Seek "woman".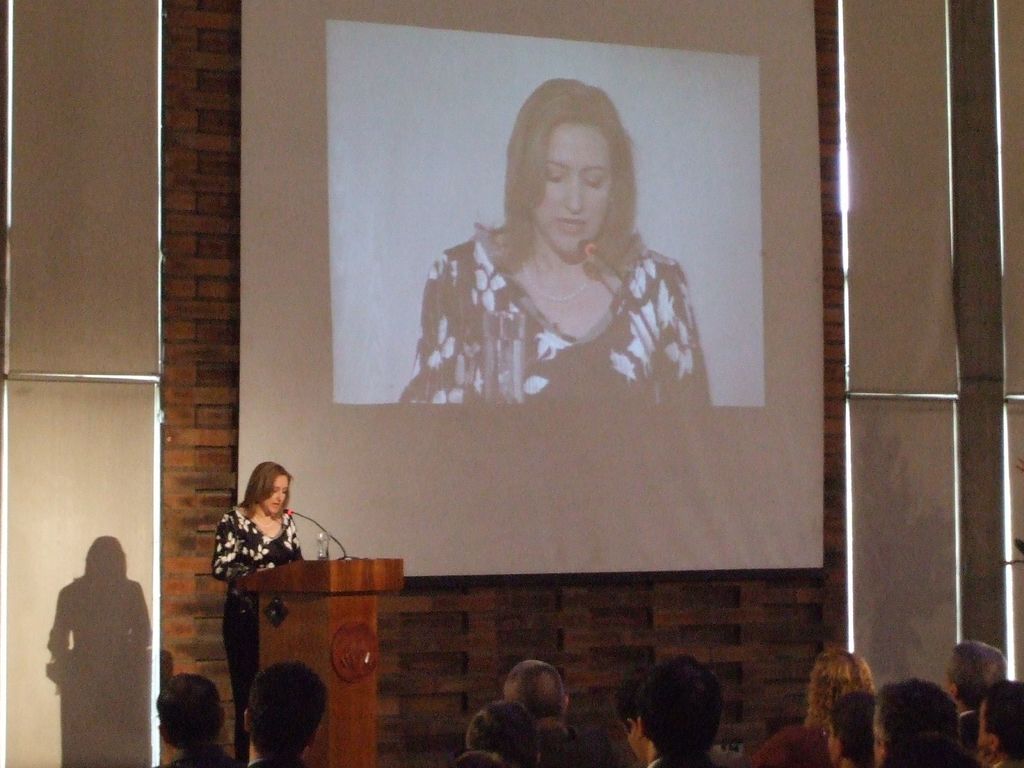
select_region(749, 653, 878, 767).
